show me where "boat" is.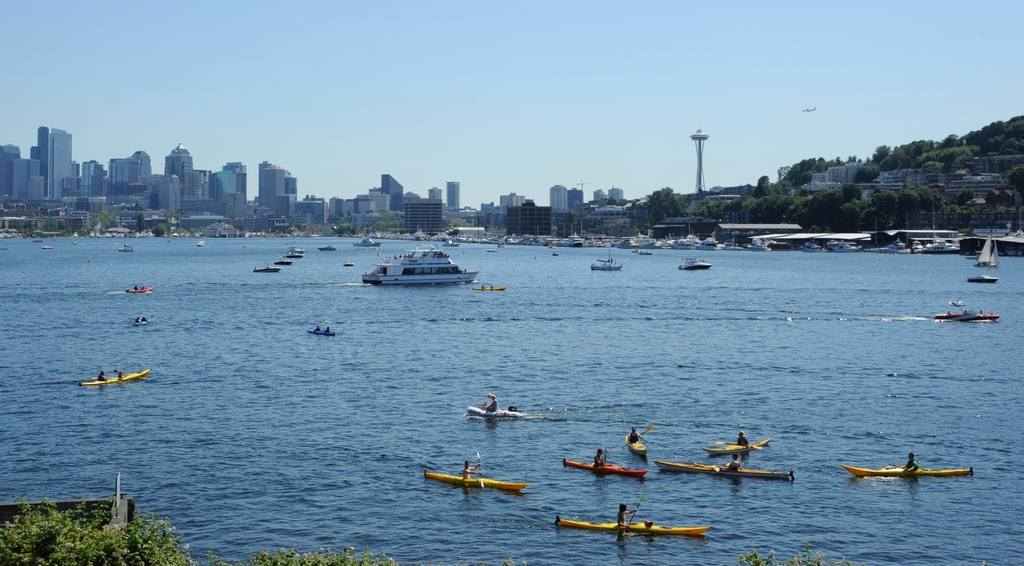
"boat" is at (left=257, top=246, right=310, bottom=272).
